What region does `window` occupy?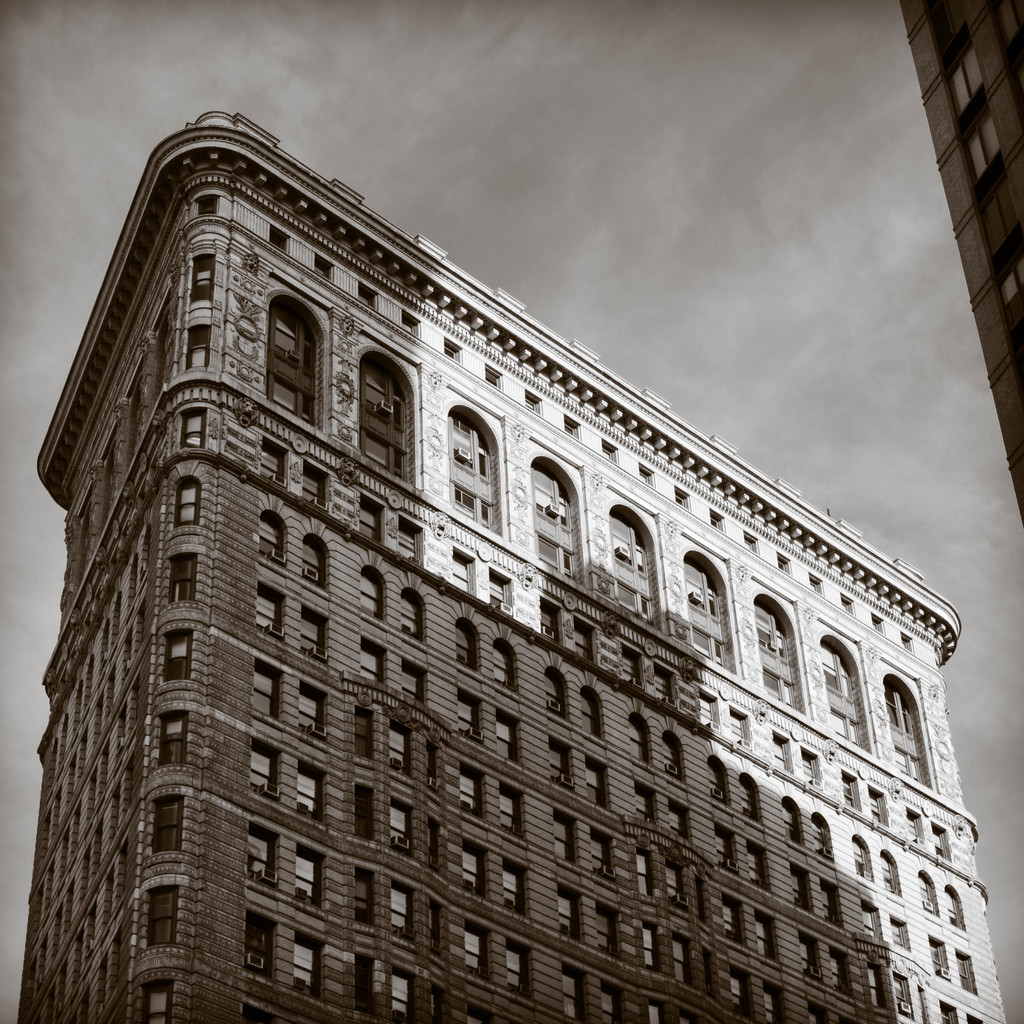
[452, 617, 477, 666].
